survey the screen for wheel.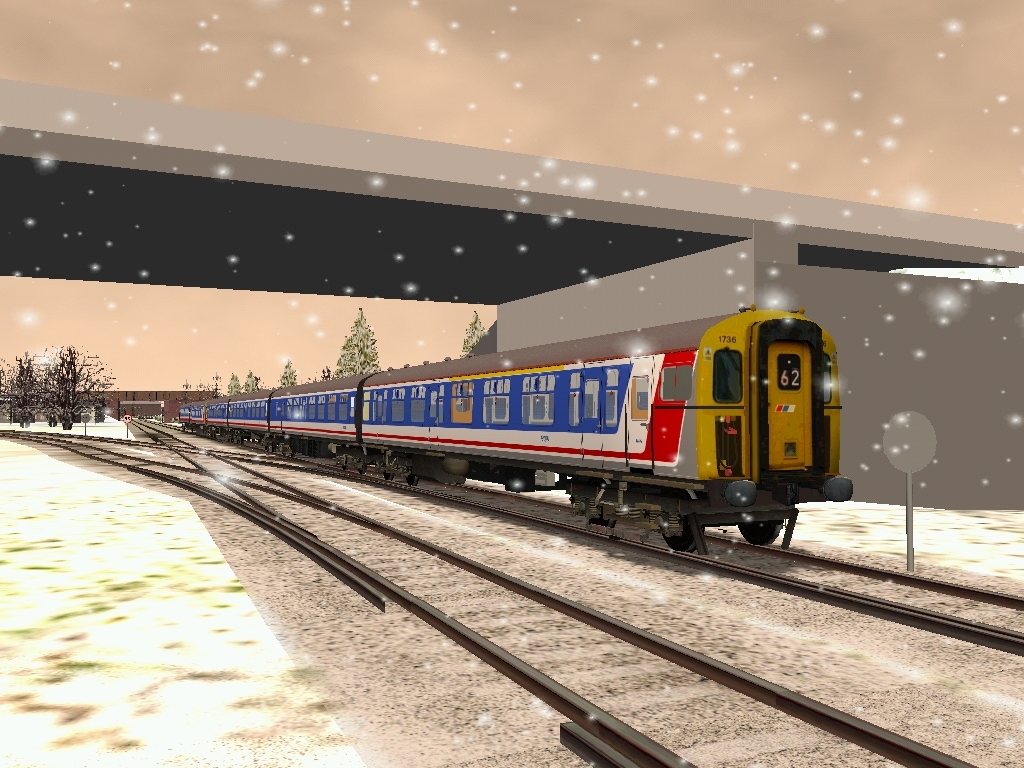
Survey found: detection(736, 521, 788, 546).
